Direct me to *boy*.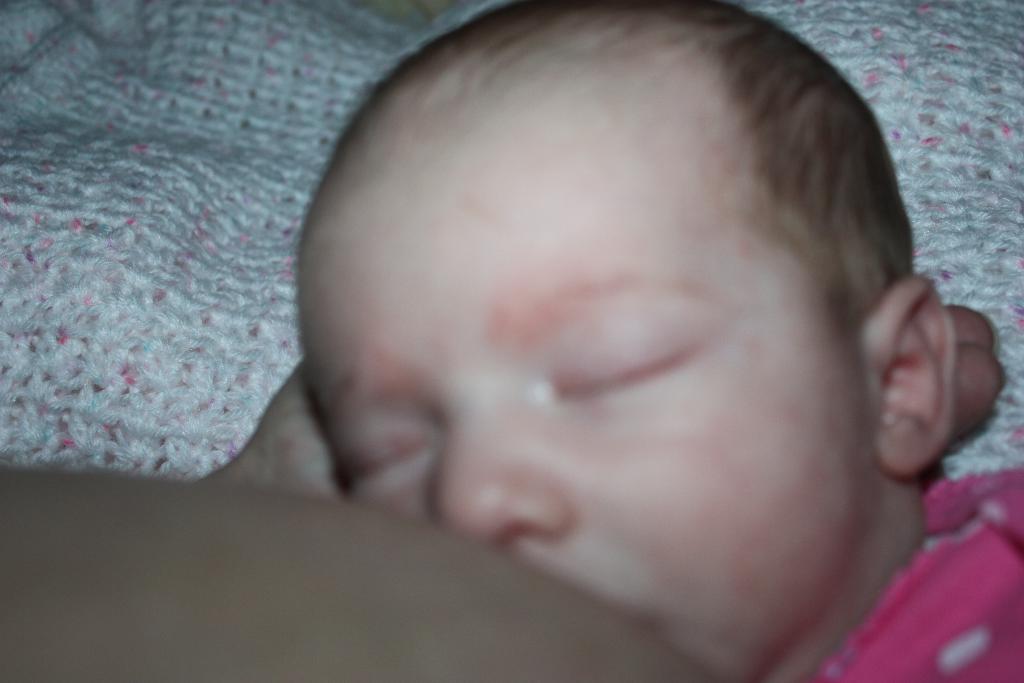
Direction: rect(302, 0, 1023, 682).
